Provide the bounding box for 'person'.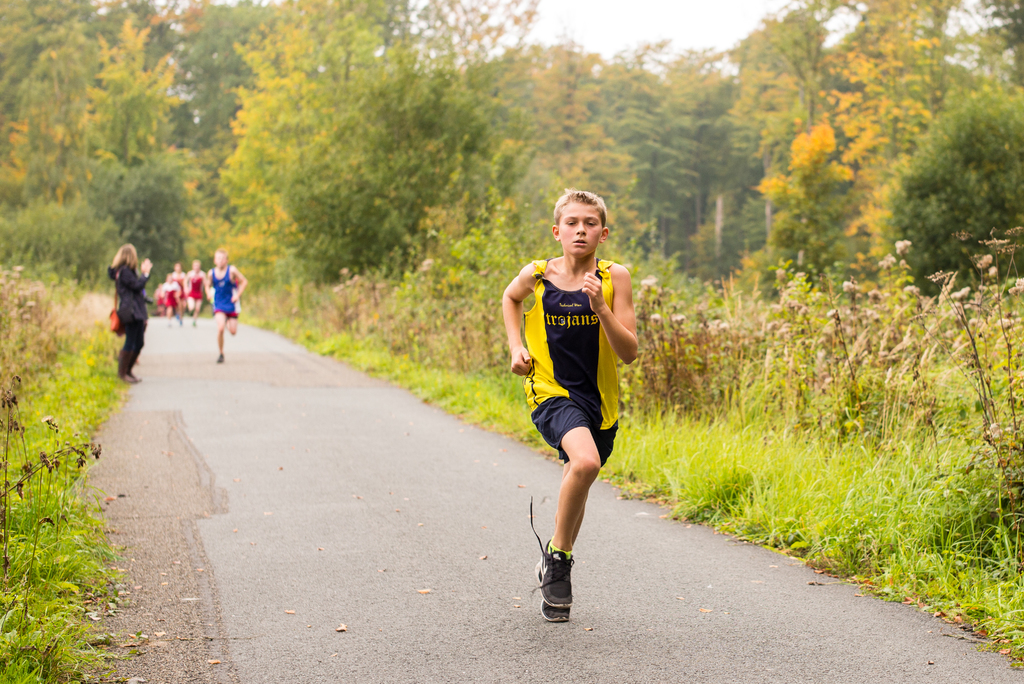
detection(109, 245, 154, 384).
